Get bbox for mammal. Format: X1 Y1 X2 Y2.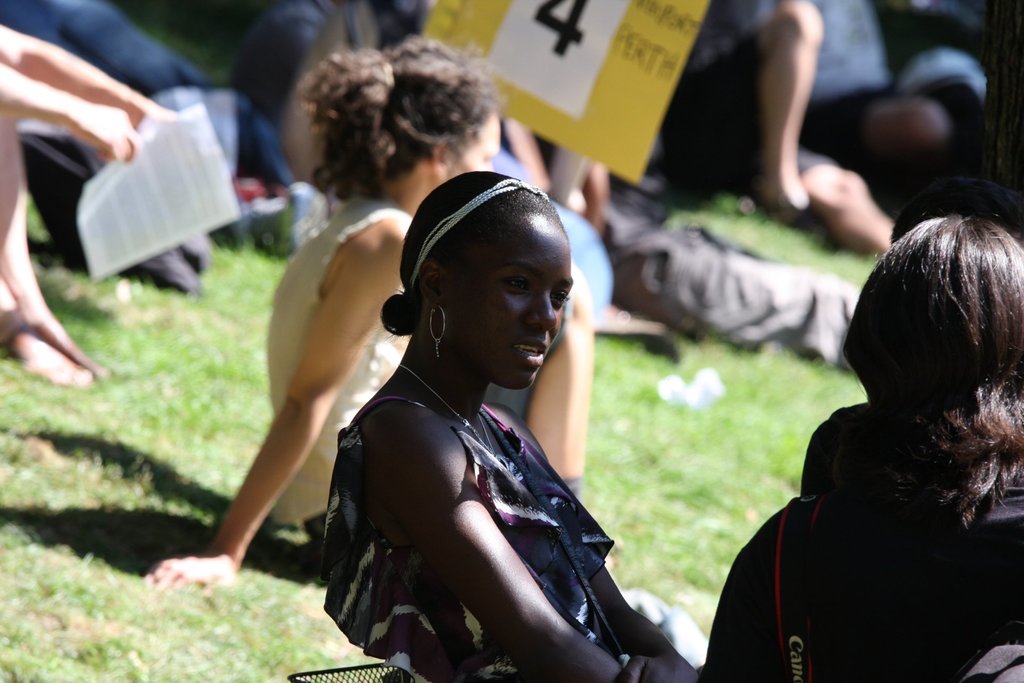
694 211 1023 682.
